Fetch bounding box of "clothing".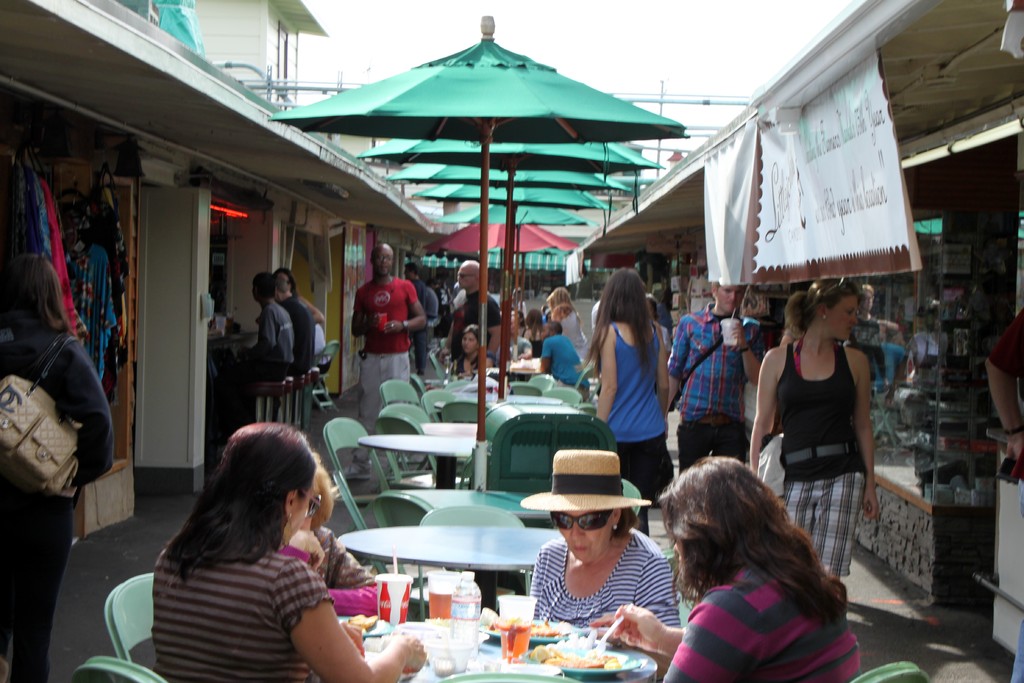
Bbox: x1=151 y1=547 x2=332 y2=682.
